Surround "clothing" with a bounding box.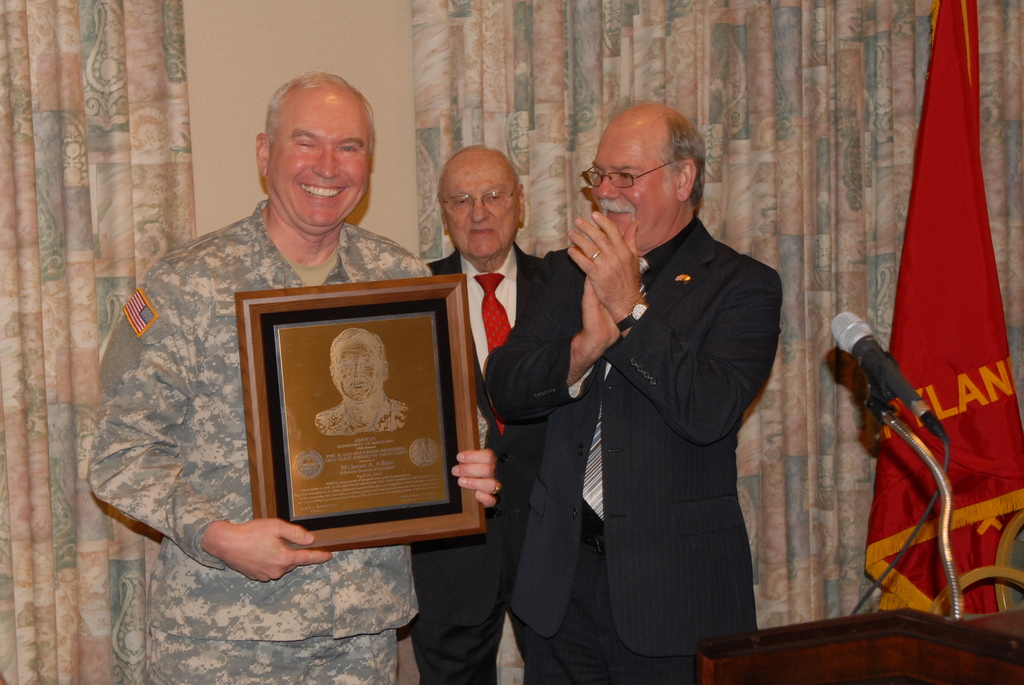
region(410, 242, 542, 684).
